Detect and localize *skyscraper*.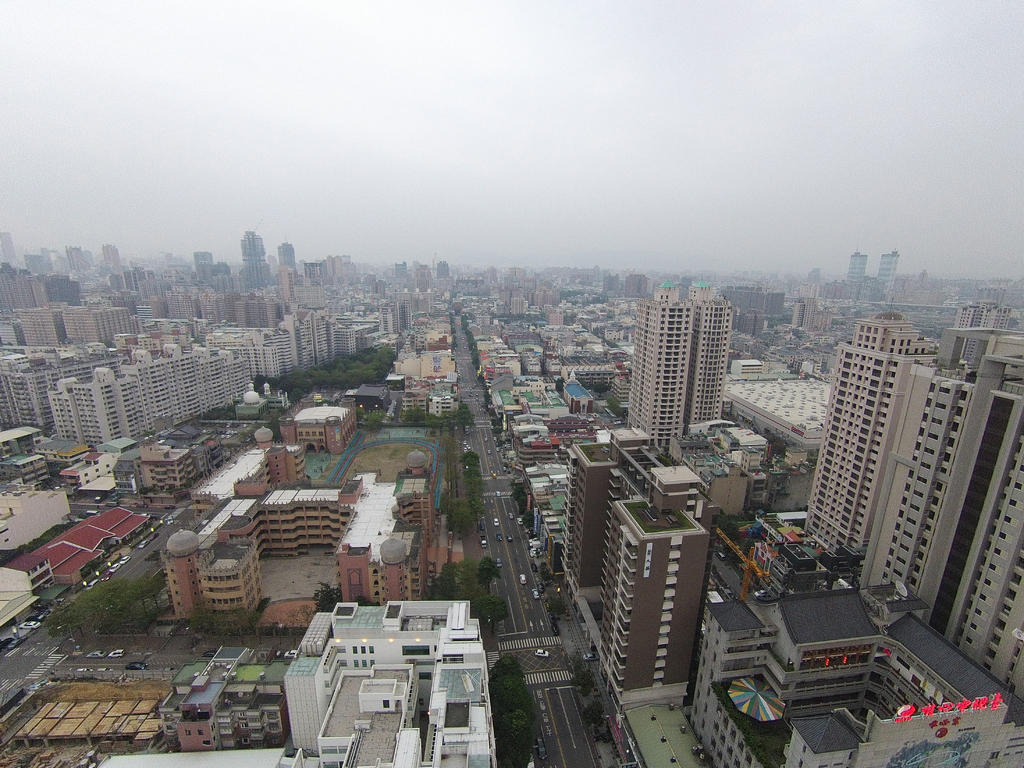
Localized at (left=920, top=349, right=1023, bottom=698).
